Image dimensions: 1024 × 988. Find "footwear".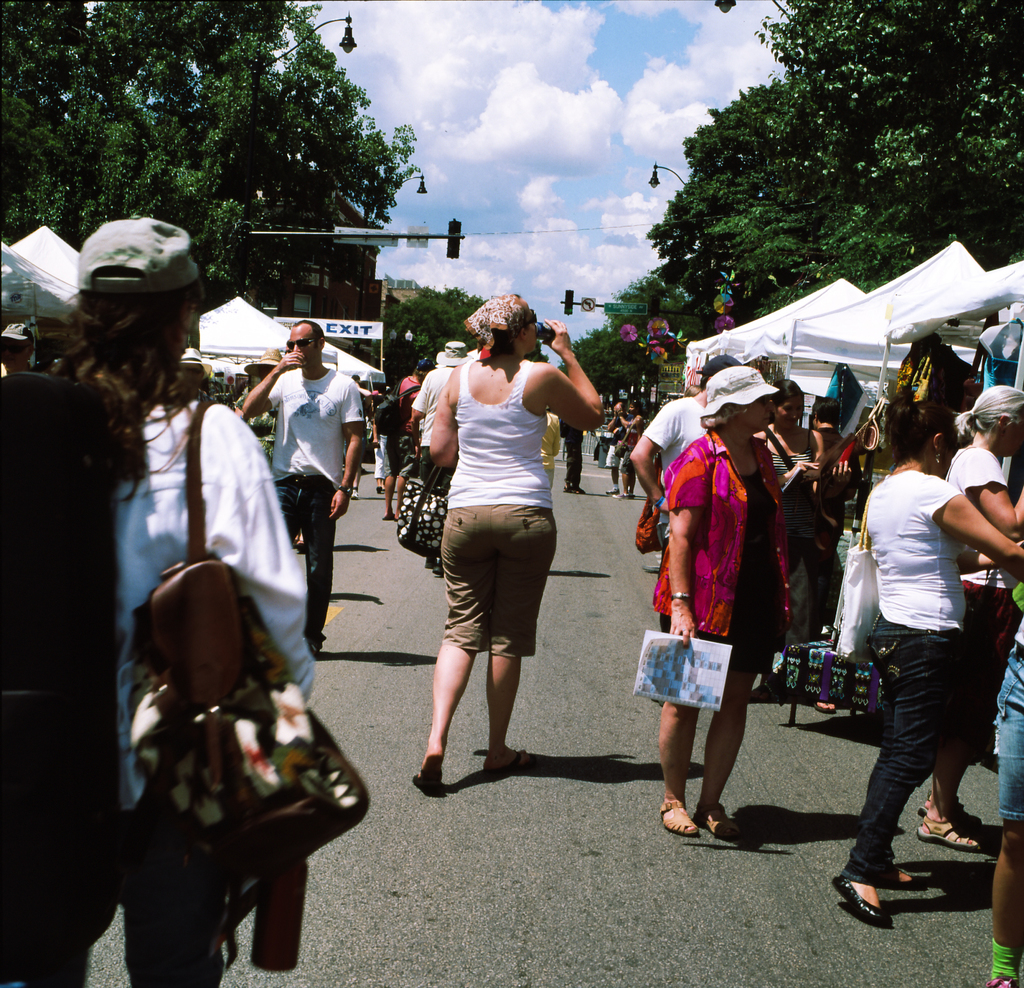
[left=377, top=484, right=381, bottom=494].
